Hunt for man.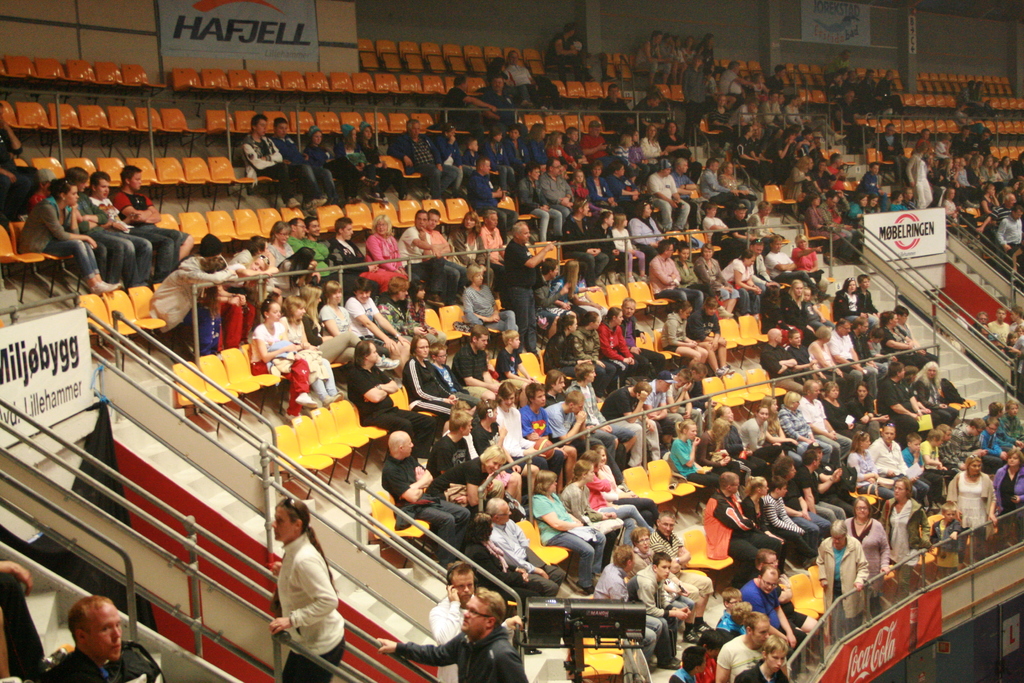
Hunted down at l=41, t=589, r=132, b=682.
